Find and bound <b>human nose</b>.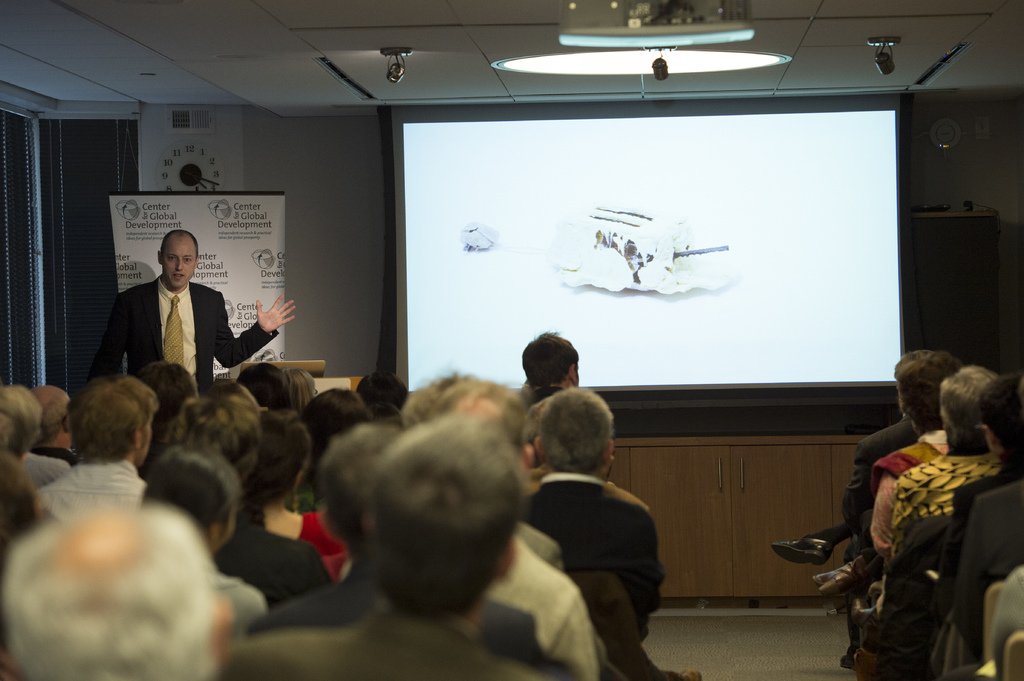
Bound: region(176, 257, 184, 275).
